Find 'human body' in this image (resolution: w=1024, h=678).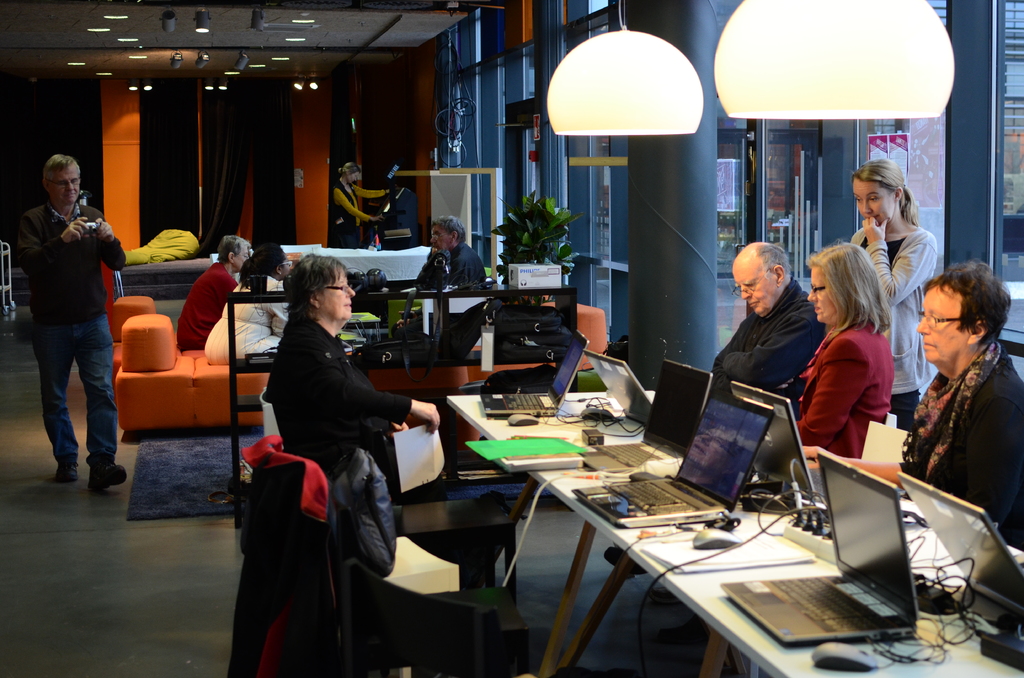
[left=708, top=239, right=823, bottom=393].
